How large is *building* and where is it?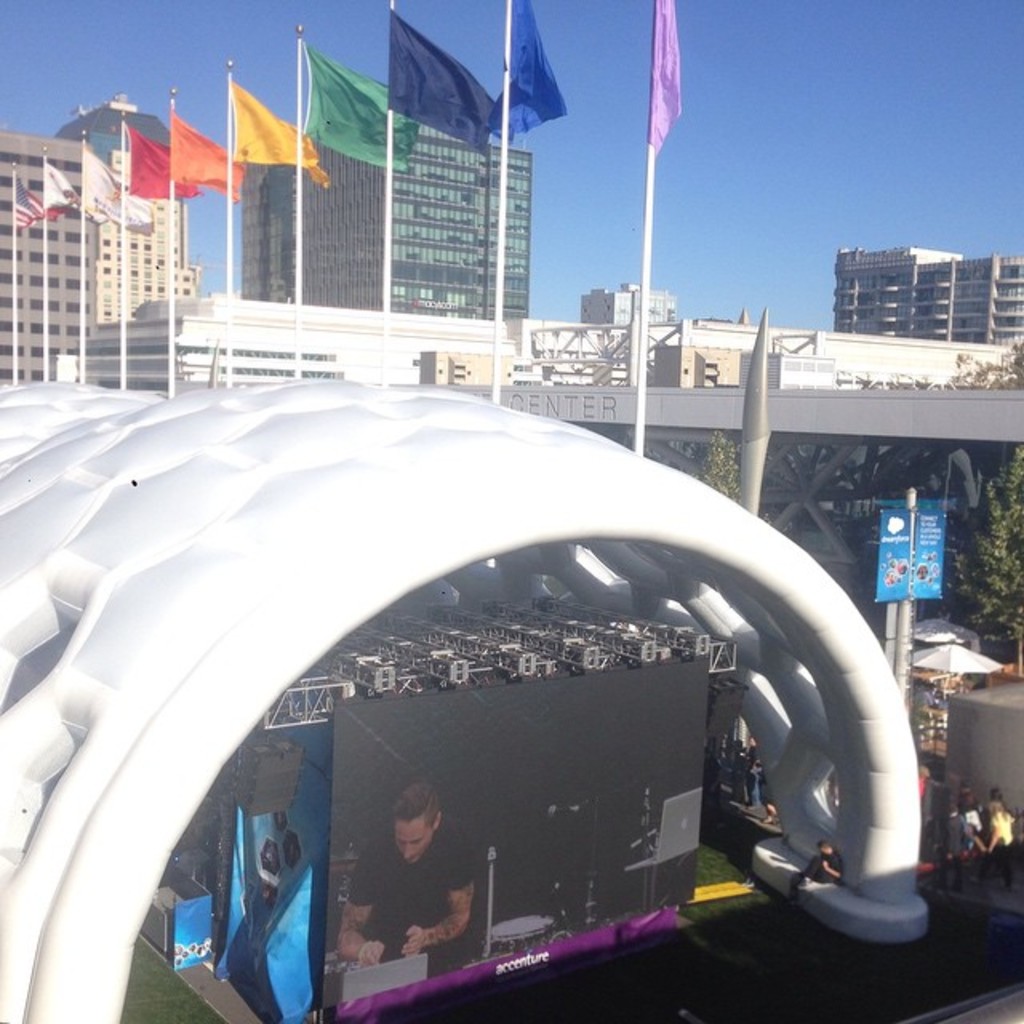
Bounding box: BBox(72, 294, 1022, 392).
